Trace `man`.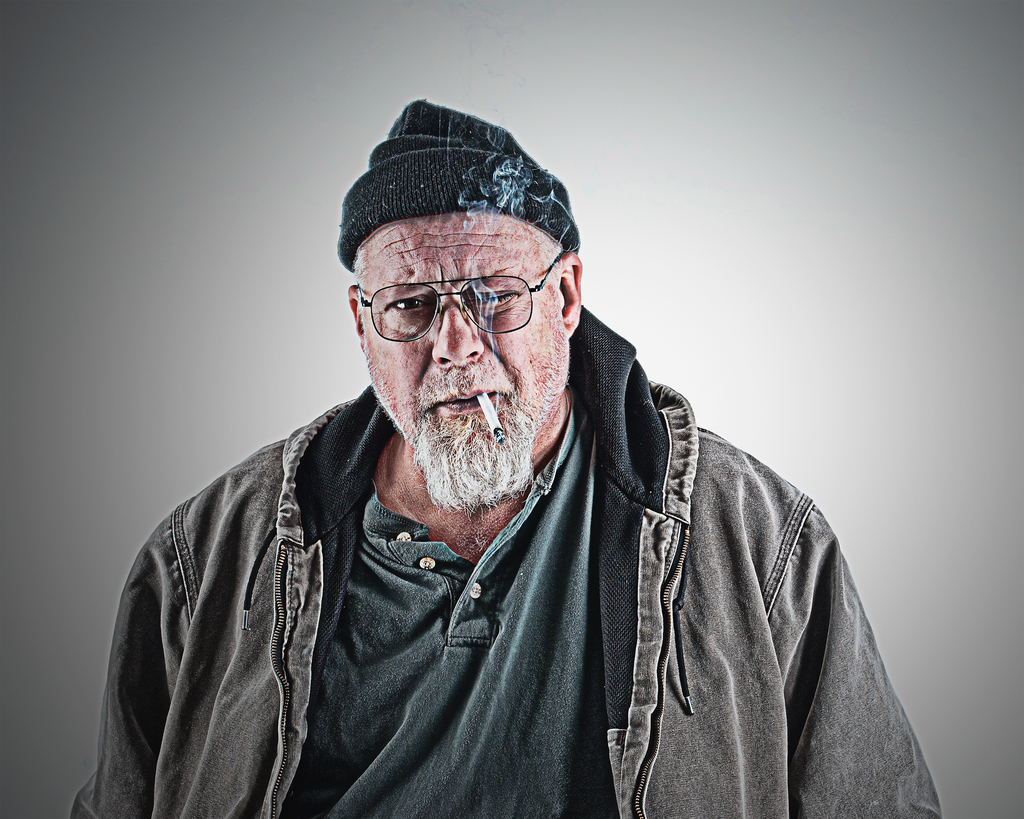
Traced to [x1=130, y1=108, x2=938, y2=816].
